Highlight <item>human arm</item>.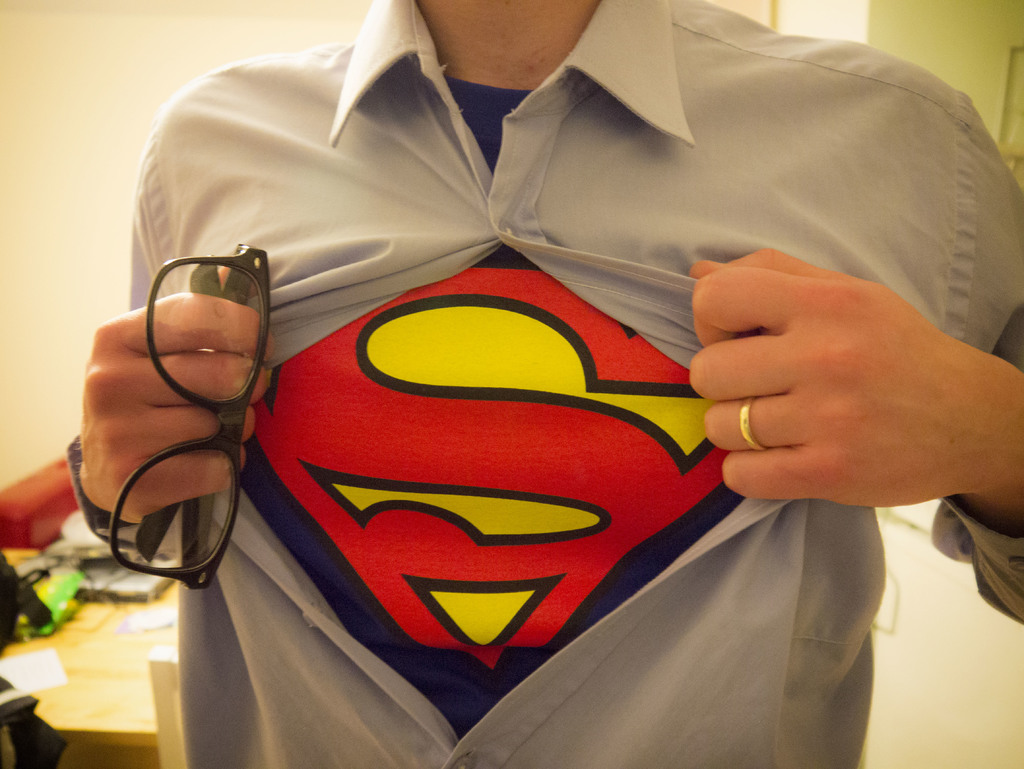
Highlighted region: BBox(686, 86, 1023, 534).
